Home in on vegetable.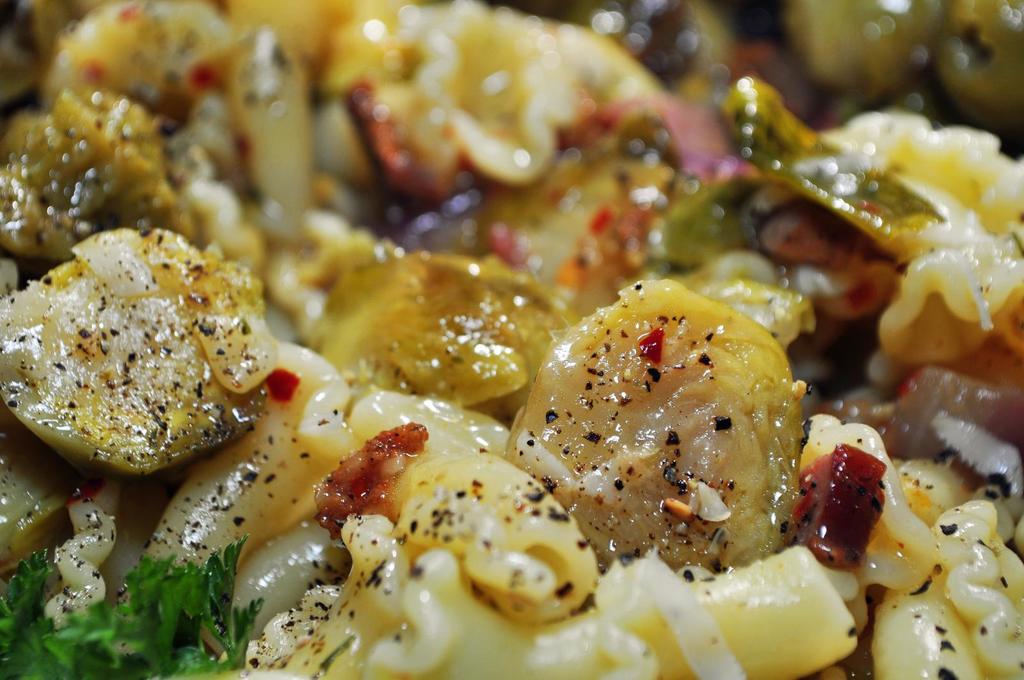
Homed in at <box>511,279,837,571</box>.
